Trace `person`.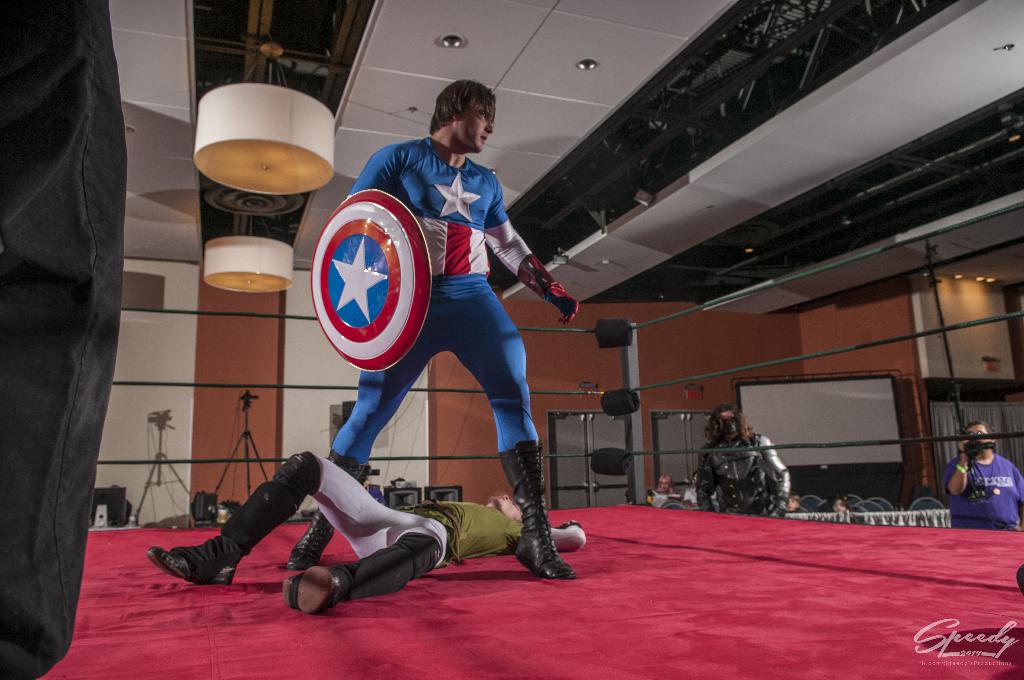
Traced to [648,471,675,499].
